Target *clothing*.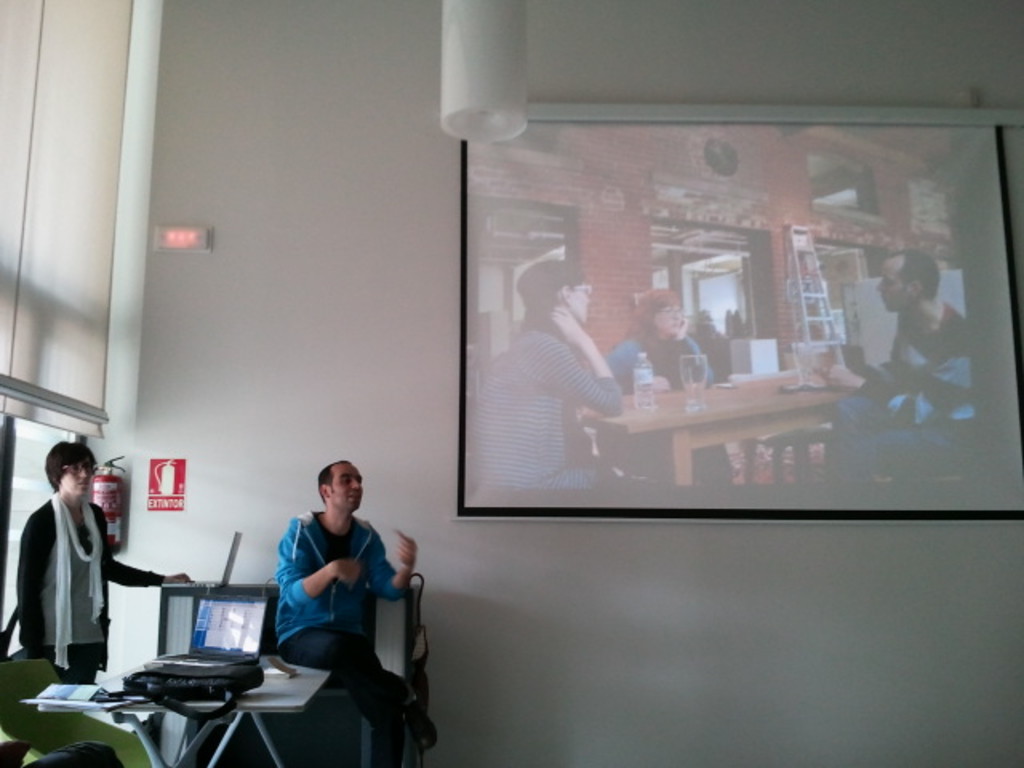
Target region: box(243, 498, 416, 728).
